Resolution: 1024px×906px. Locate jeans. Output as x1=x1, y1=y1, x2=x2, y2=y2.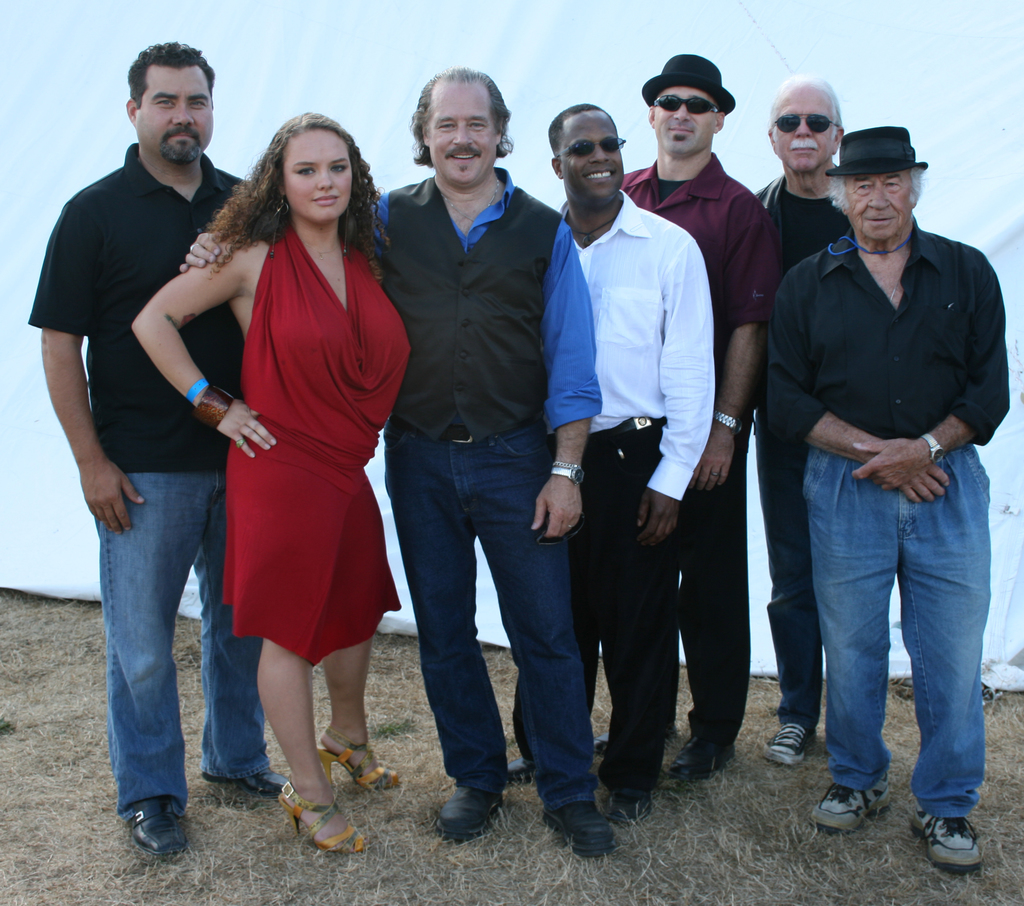
x1=786, y1=469, x2=1005, y2=843.
